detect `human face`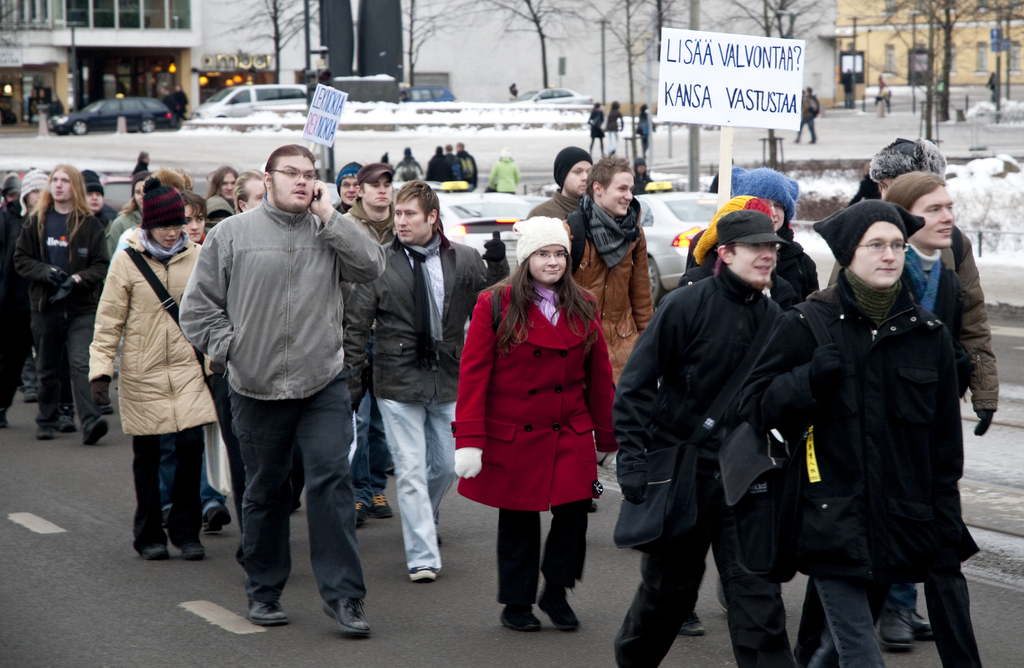
region(358, 173, 389, 209)
